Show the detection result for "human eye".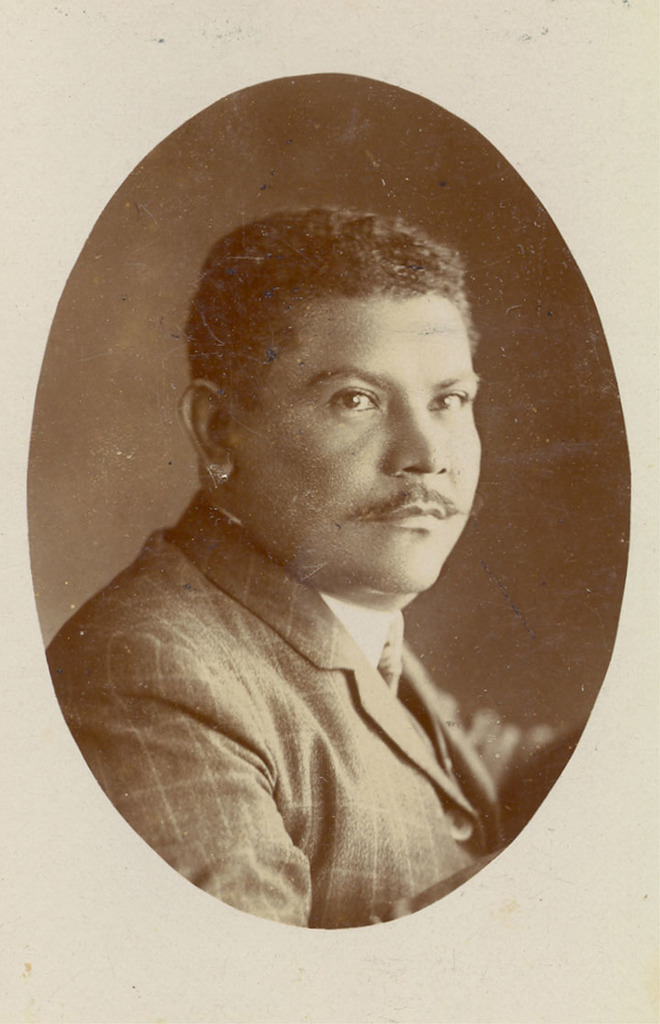
[325, 385, 378, 422].
